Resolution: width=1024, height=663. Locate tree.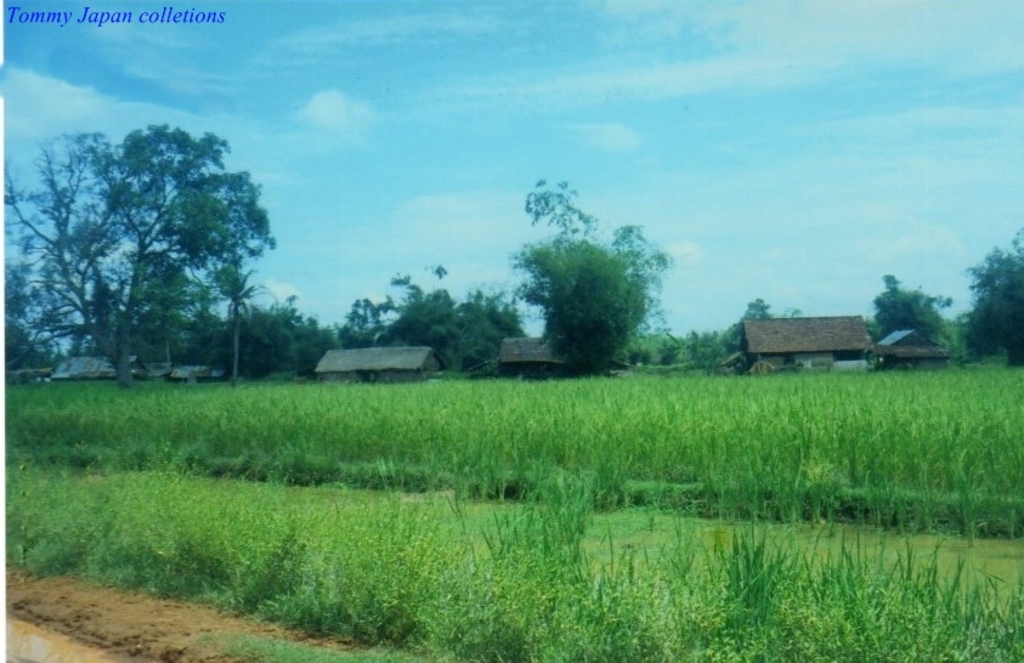
[x1=875, y1=272, x2=954, y2=352].
